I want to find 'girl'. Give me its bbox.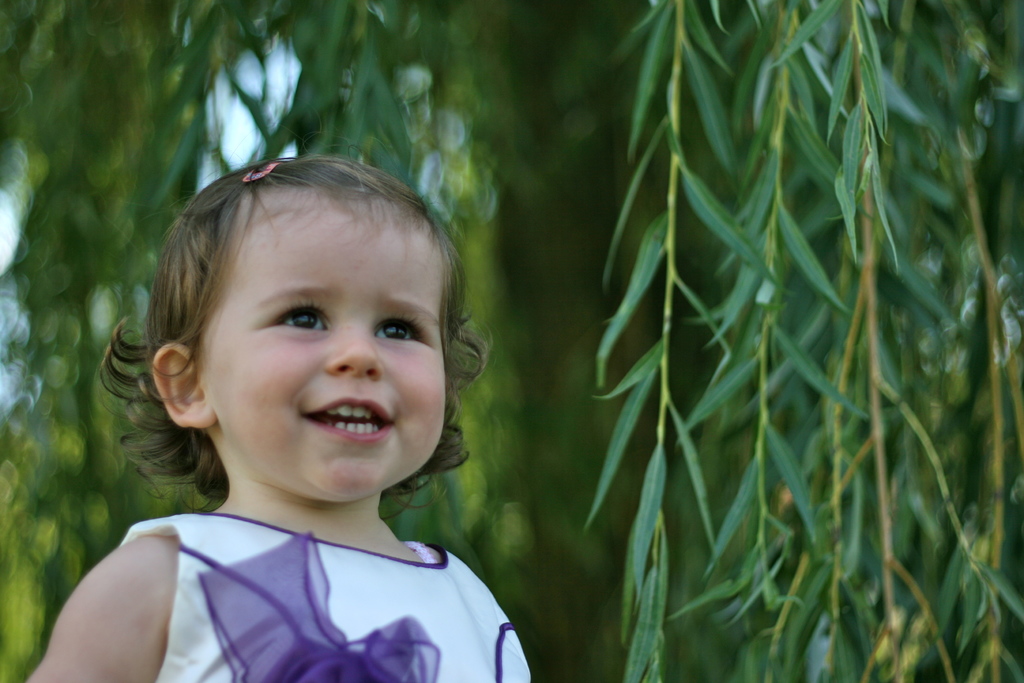
bbox=(23, 99, 531, 682).
